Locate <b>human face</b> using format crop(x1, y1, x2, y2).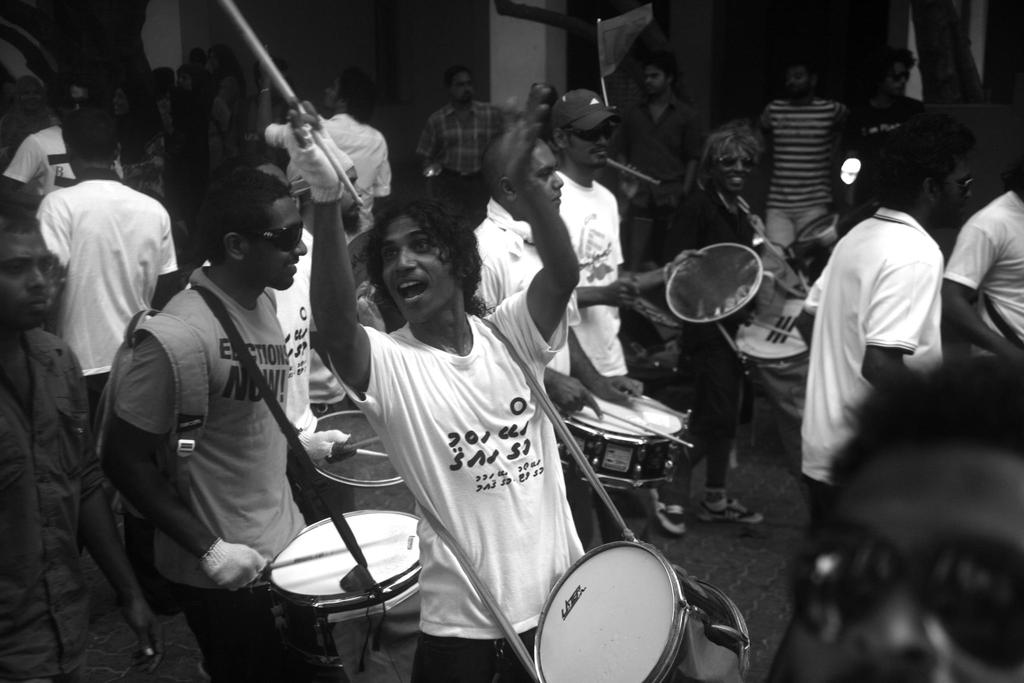
crop(566, 120, 612, 172).
